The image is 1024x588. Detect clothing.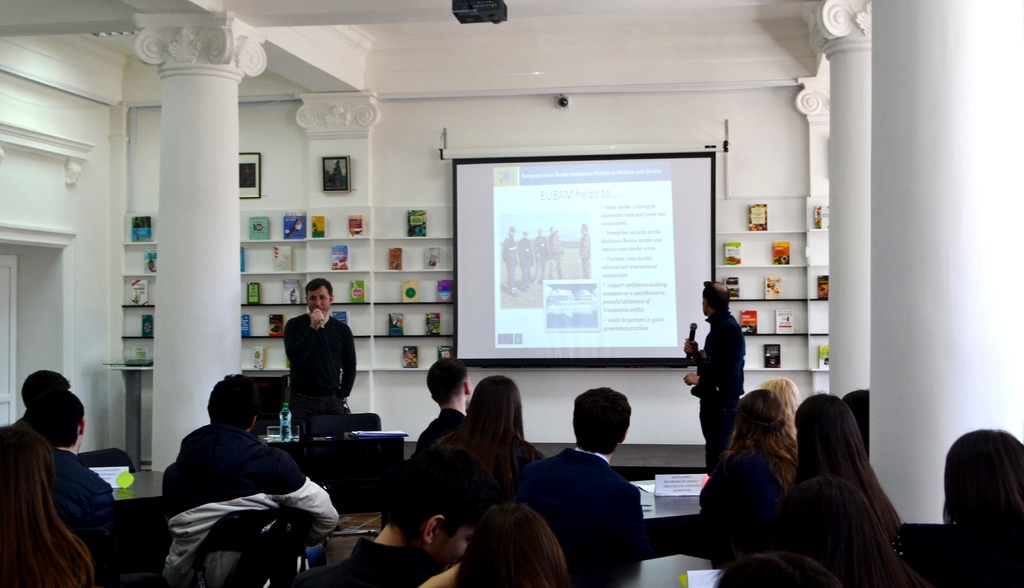
Detection: <bbox>694, 448, 791, 528</bbox>.
